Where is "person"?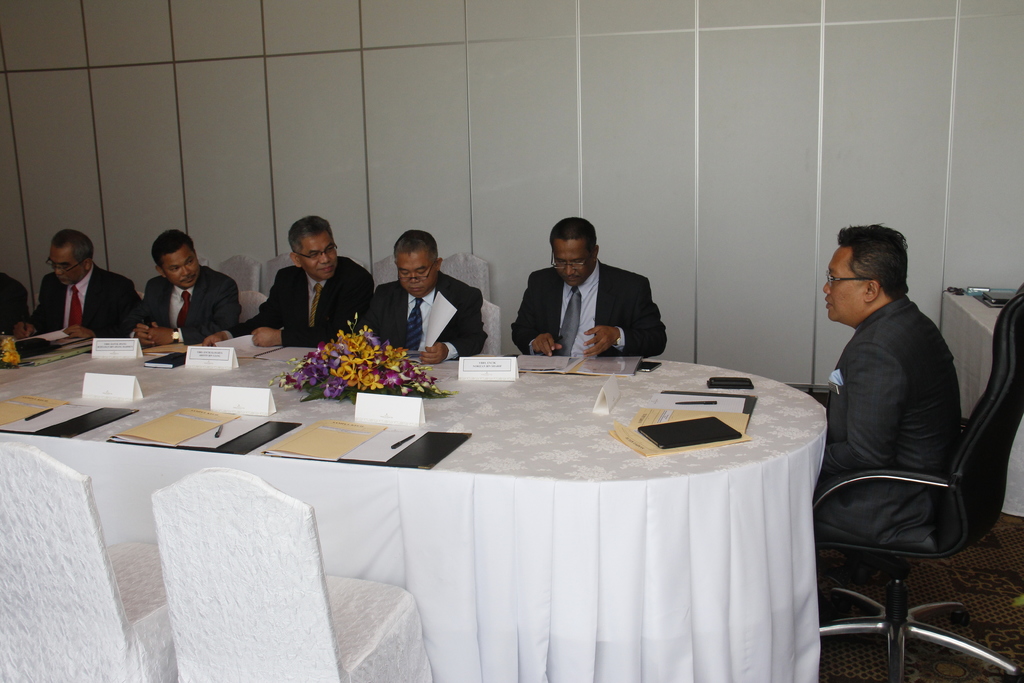
select_region(135, 226, 238, 344).
